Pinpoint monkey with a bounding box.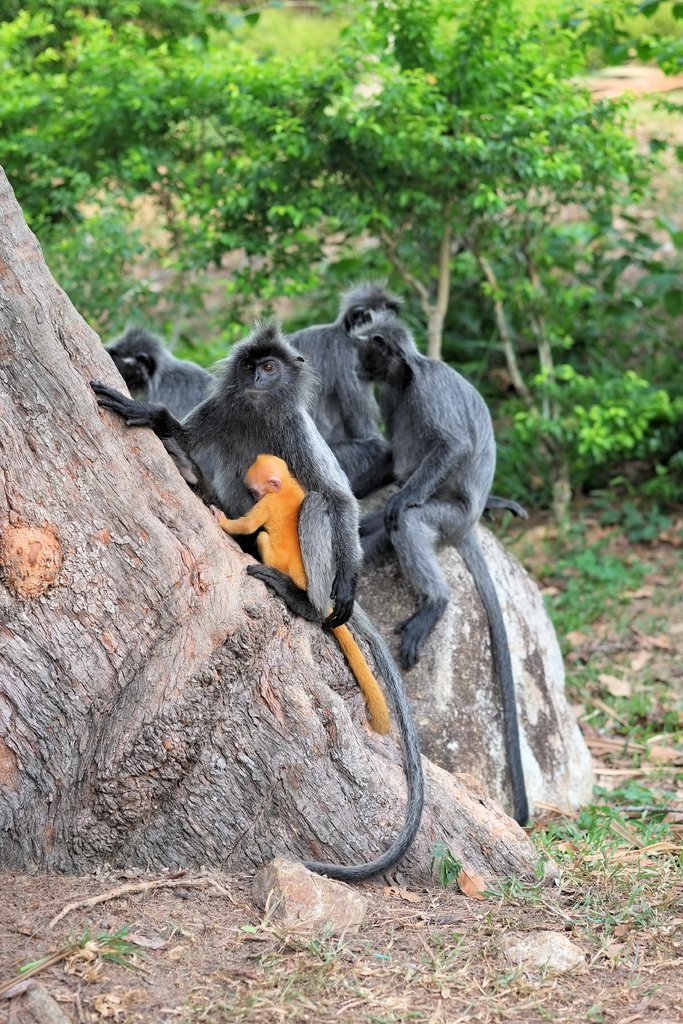
{"left": 206, "top": 451, "right": 393, "bottom": 734}.
